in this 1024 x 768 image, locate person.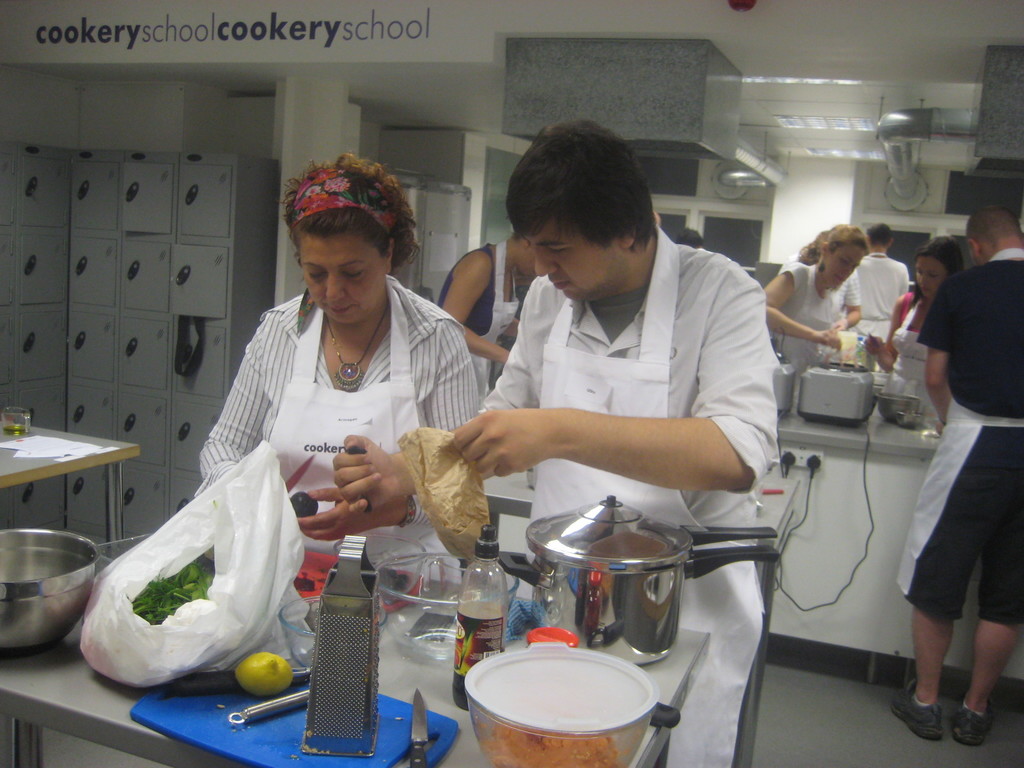
Bounding box: l=334, t=118, r=780, b=767.
